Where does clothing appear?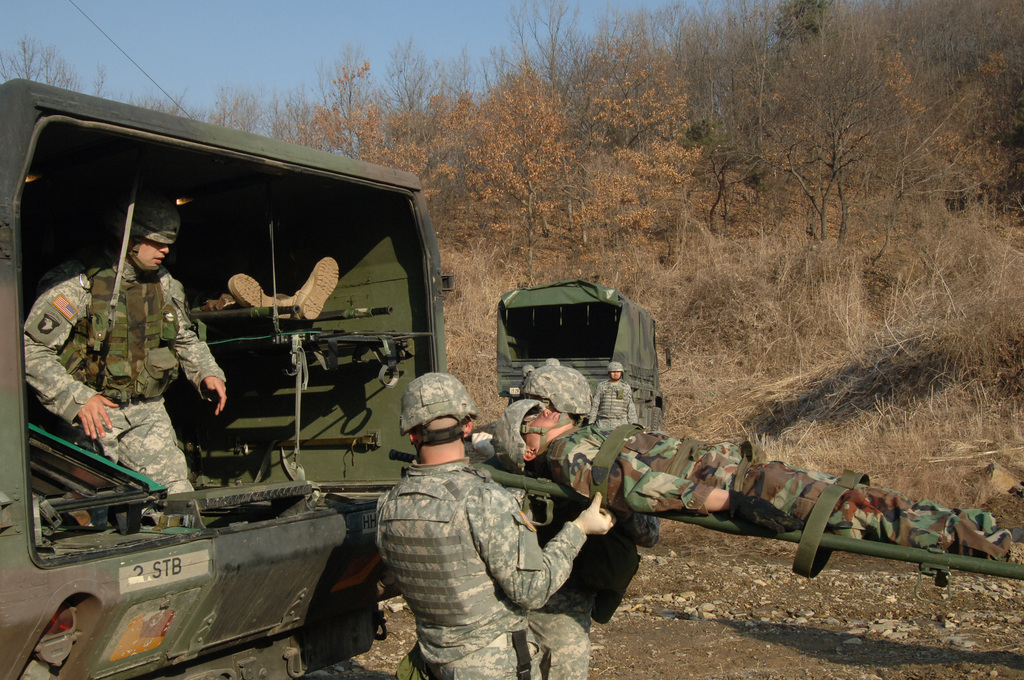
Appears at [left=535, top=407, right=1023, bottom=563].
